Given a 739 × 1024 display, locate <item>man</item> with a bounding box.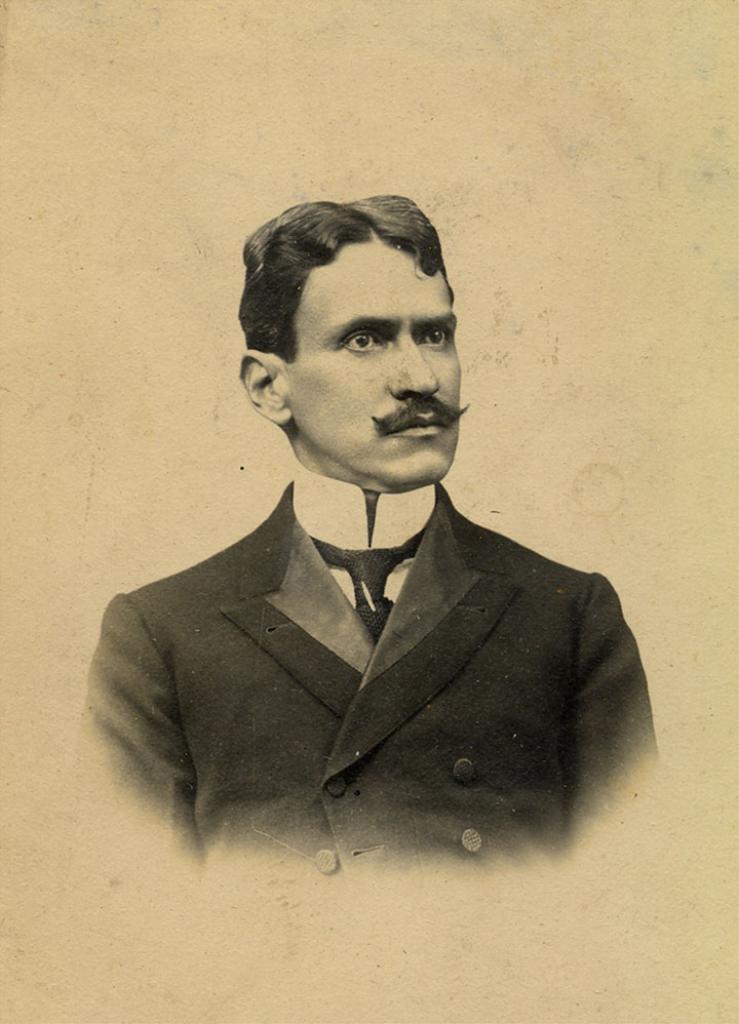
Located: 82,197,661,871.
